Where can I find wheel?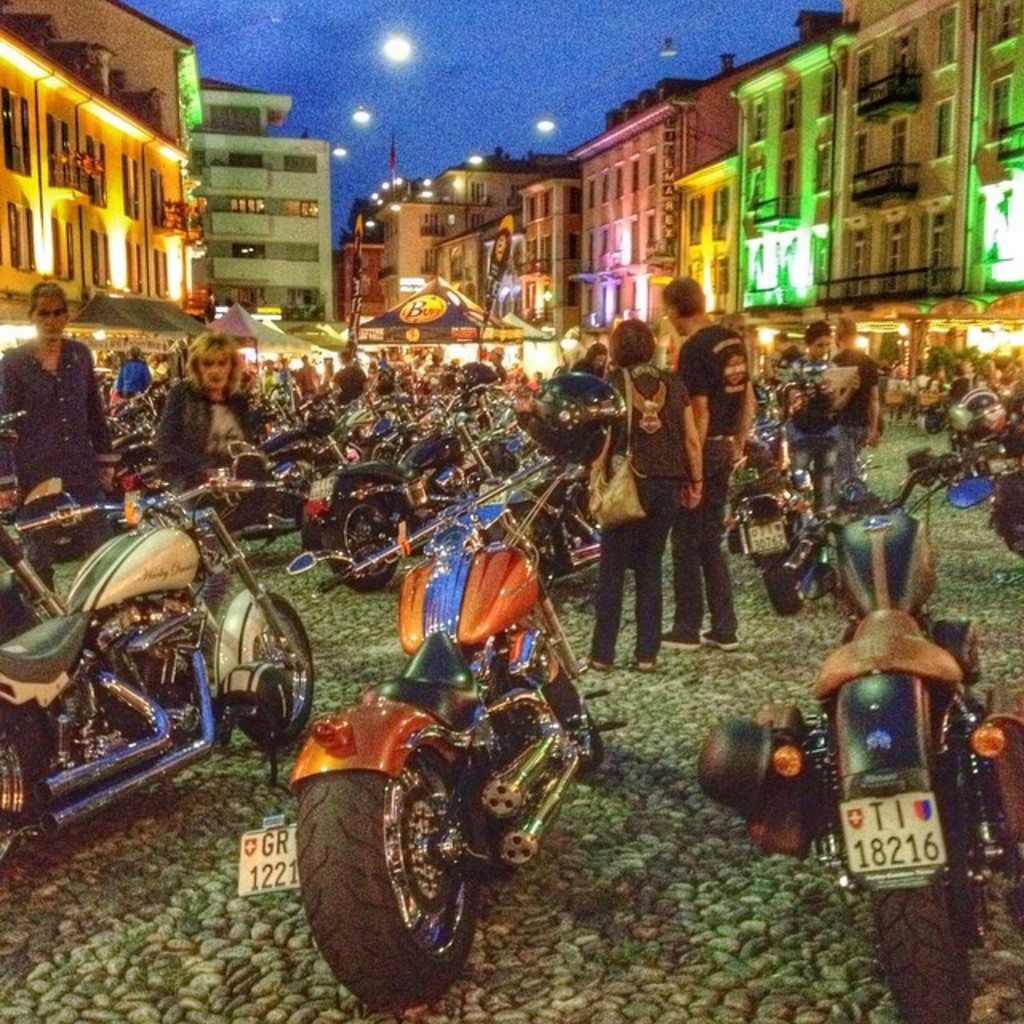
You can find it at box=[286, 739, 514, 989].
